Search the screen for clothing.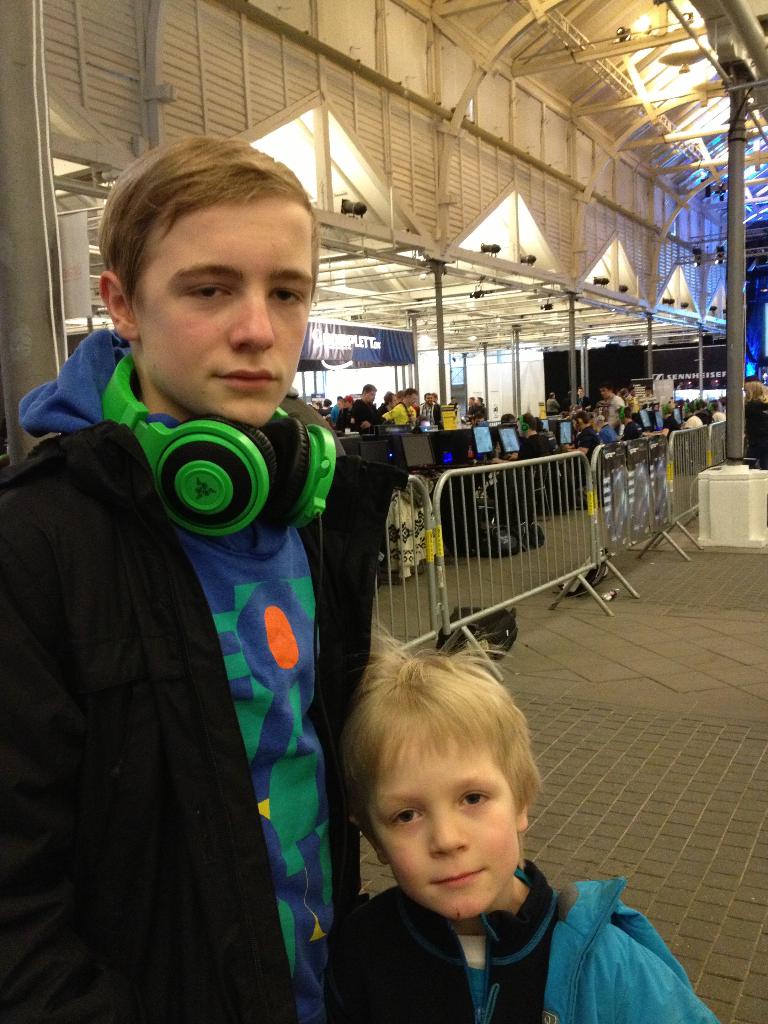
Found at box=[511, 429, 560, 490].
